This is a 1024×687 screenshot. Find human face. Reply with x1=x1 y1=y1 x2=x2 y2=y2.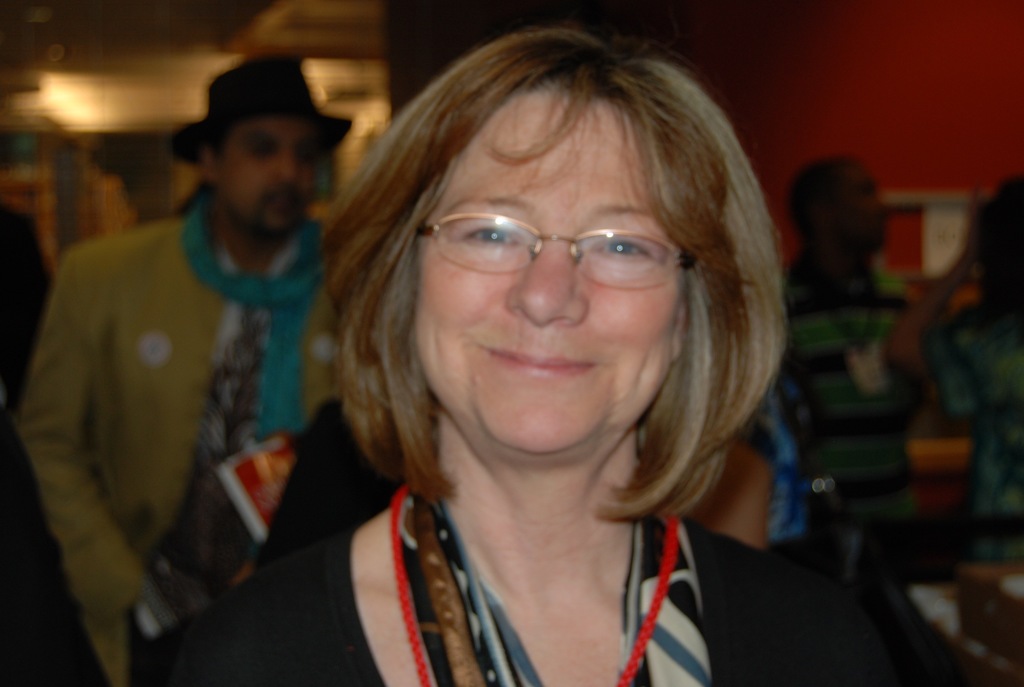
x1=824 y1=162 x2=884 y2=248.
